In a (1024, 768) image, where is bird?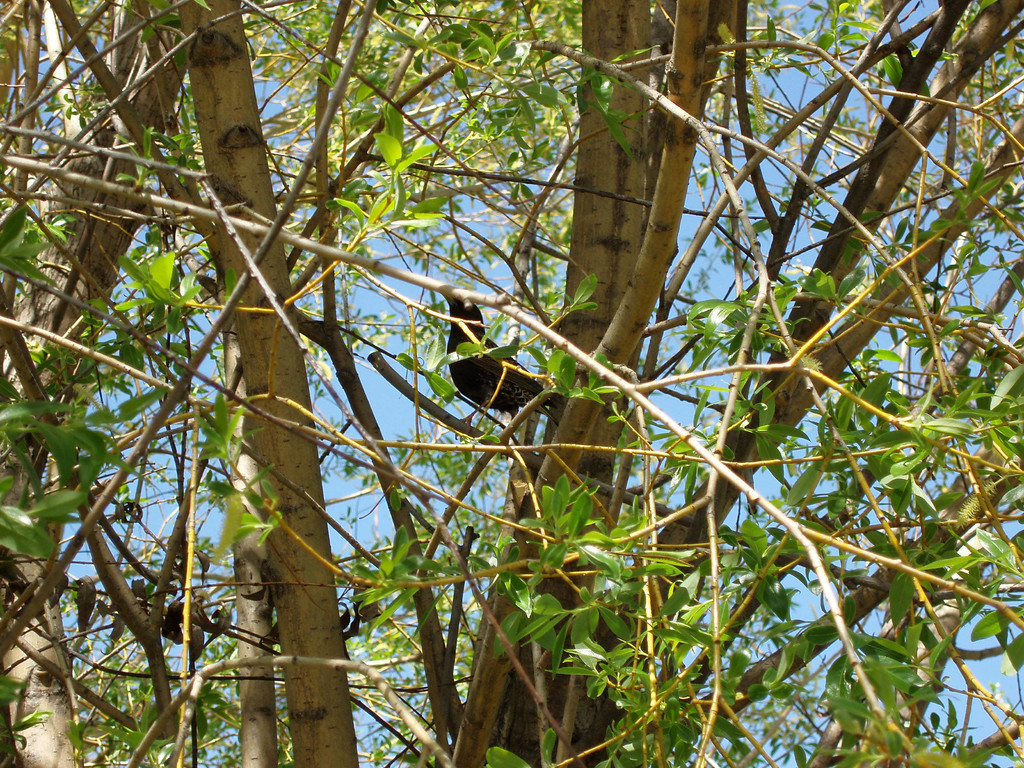
(x1=430, y1=280, x2=558, y2=428).
